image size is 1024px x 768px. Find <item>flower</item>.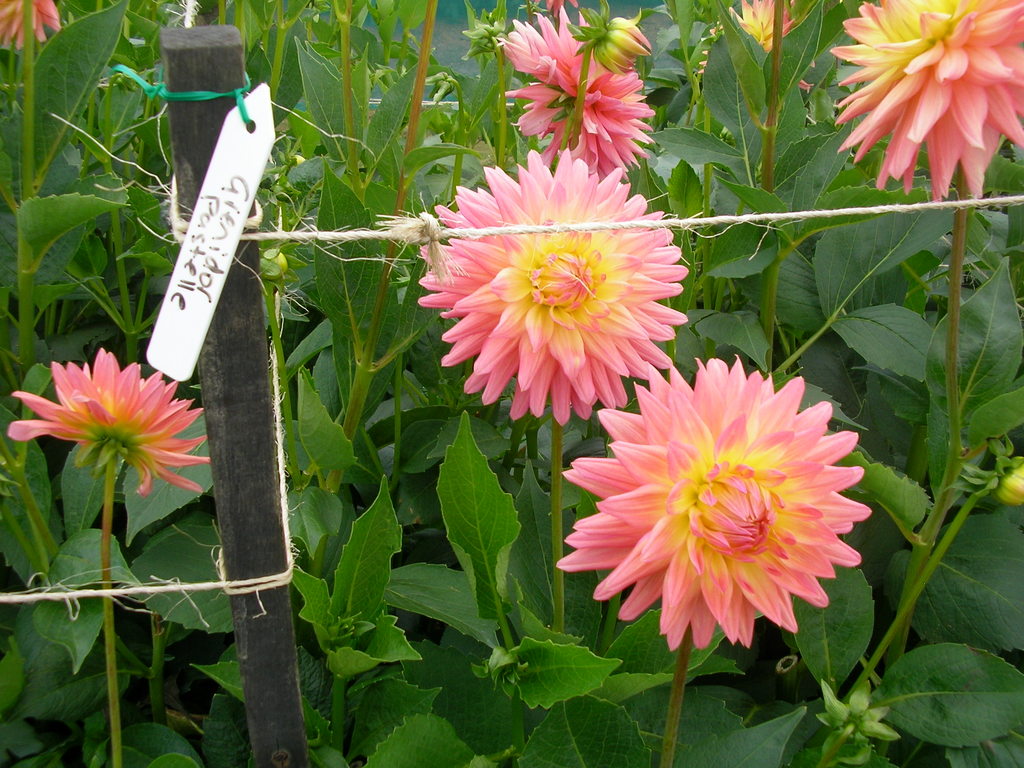
left=497, top=6, right=663, bottom=186.
